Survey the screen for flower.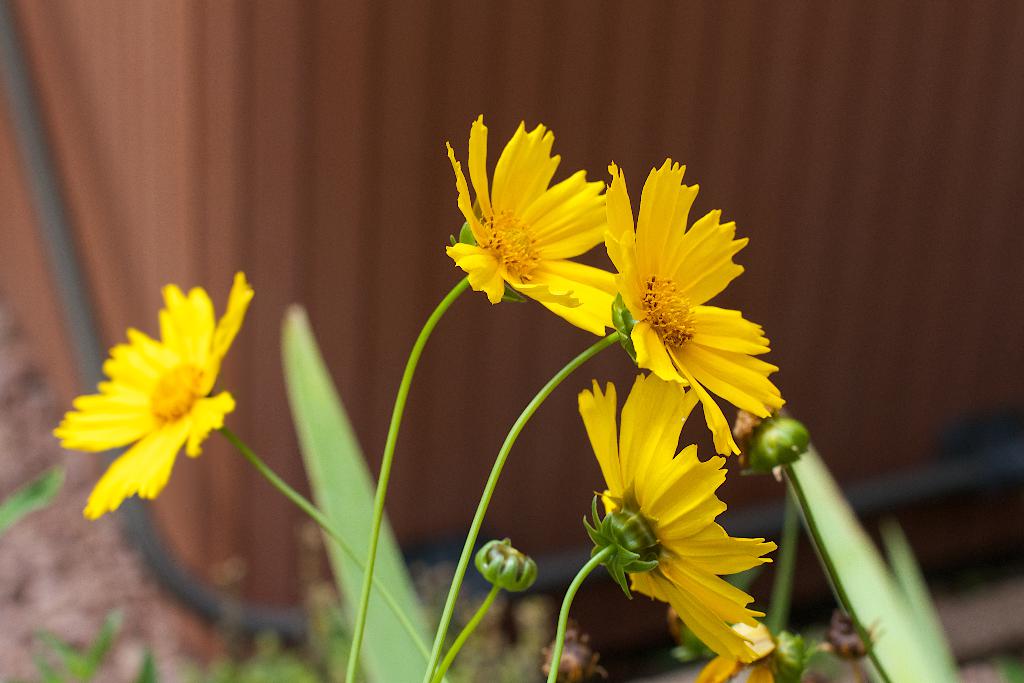
Survey found: 440/111/621/340.
